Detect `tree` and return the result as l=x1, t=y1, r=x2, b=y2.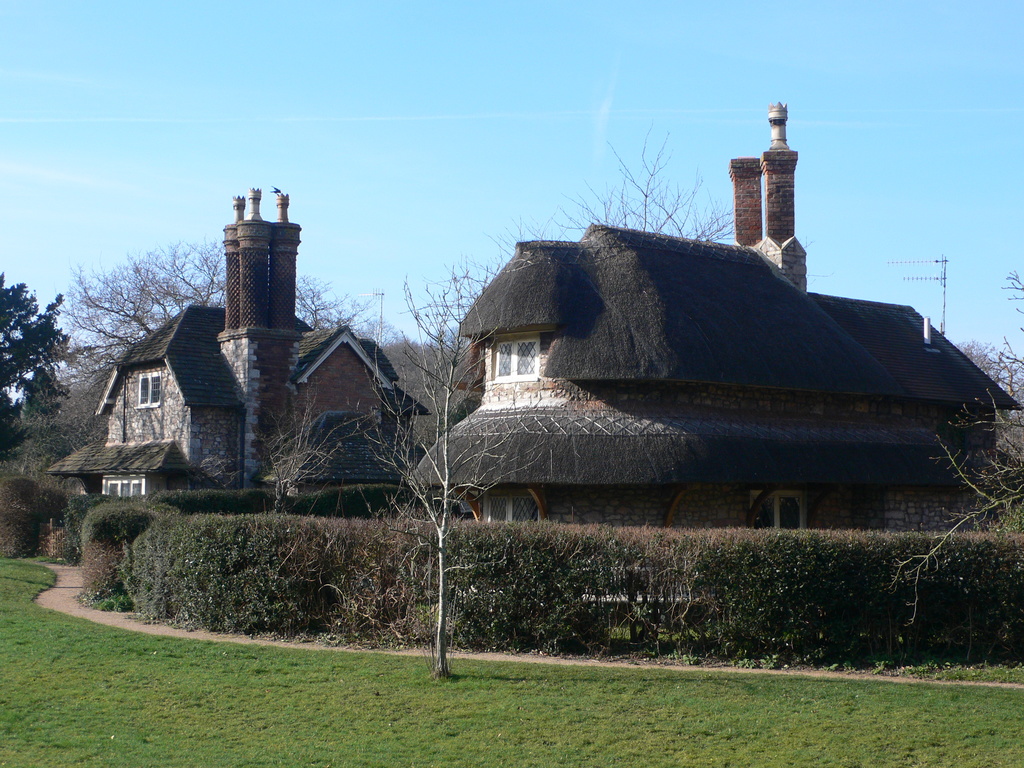
l=516, t=121, r=742, b=241.
